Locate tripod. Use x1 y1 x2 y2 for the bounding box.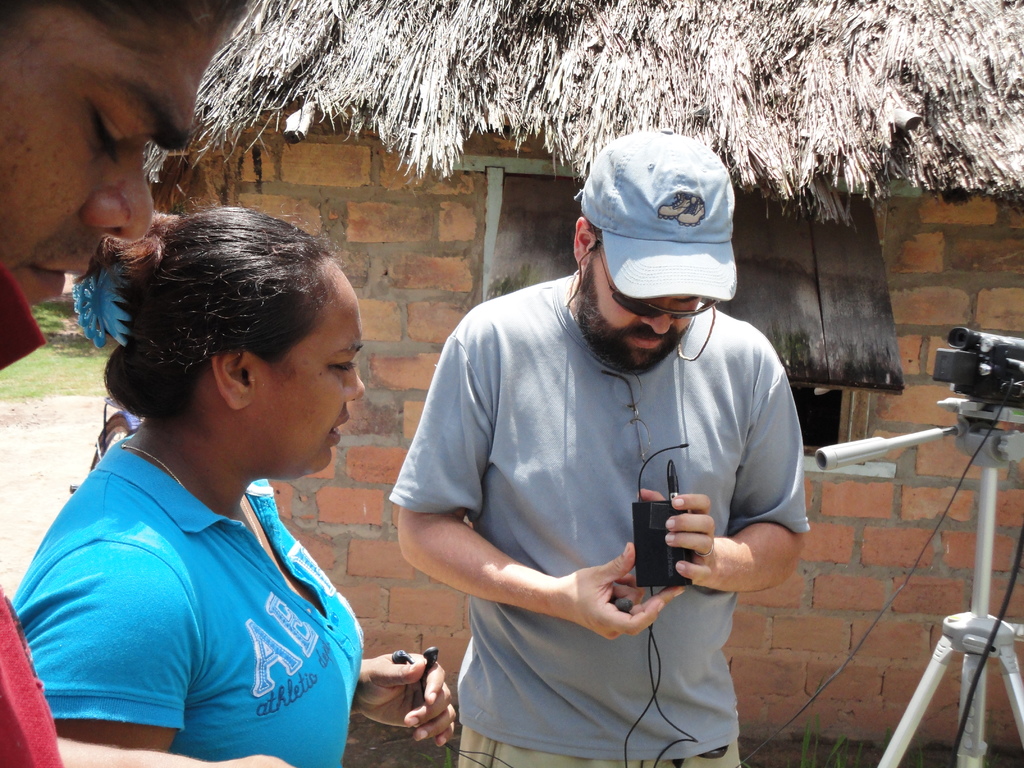
814 399 1023 767.
